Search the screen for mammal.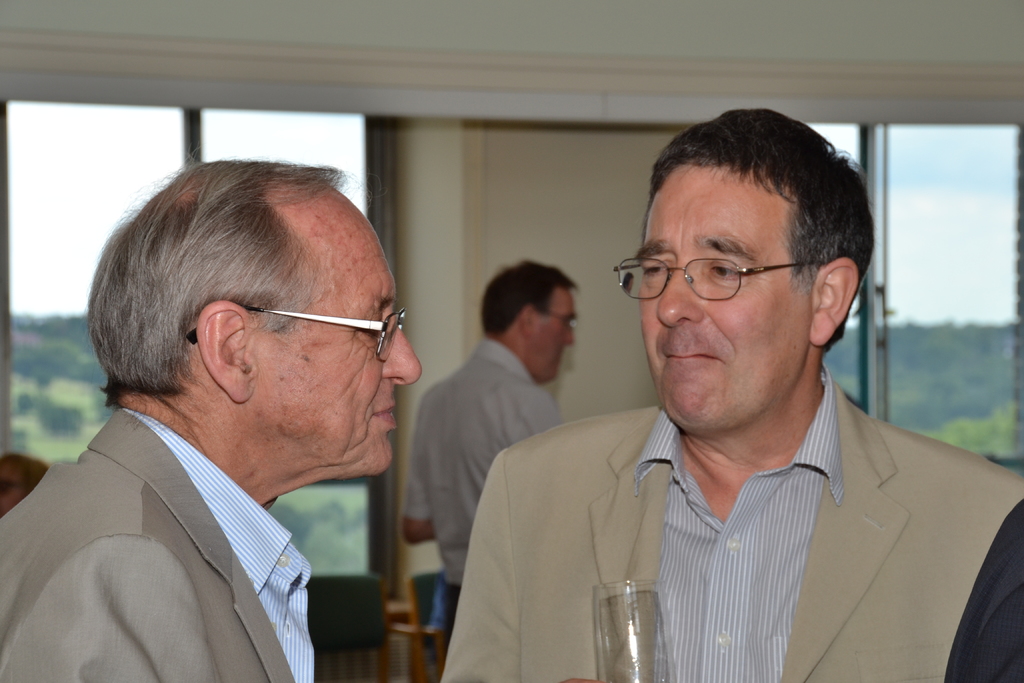
Found at 0:140:420:682.
